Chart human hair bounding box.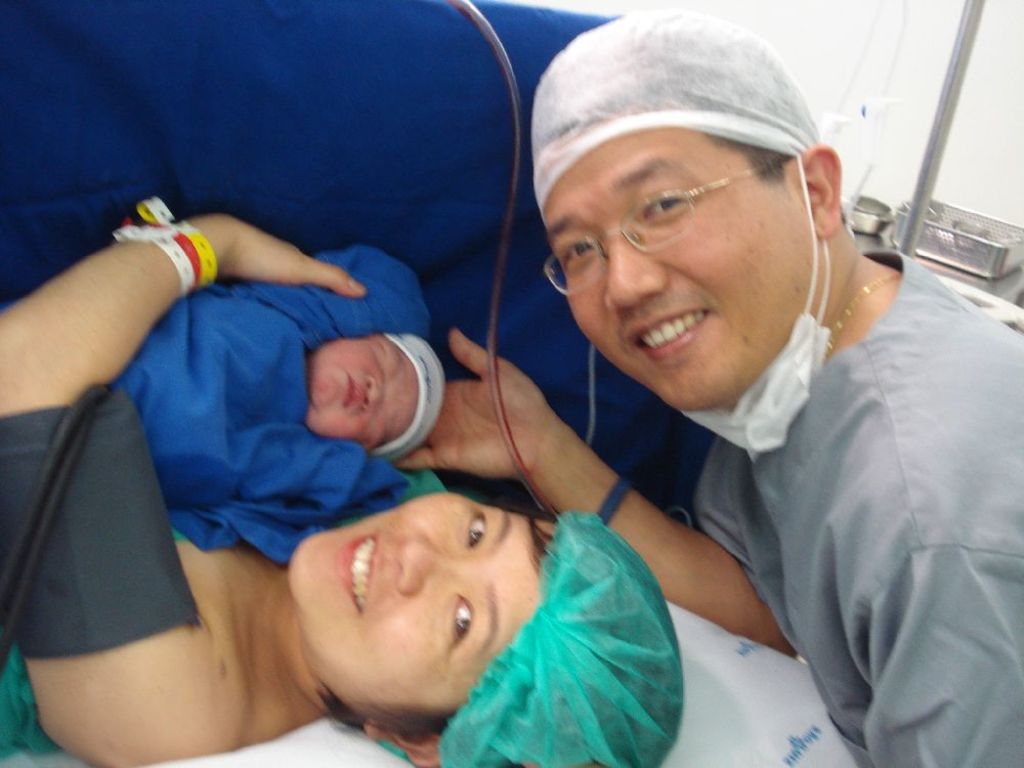
Charted: l=313, t=497, r=557, b=743.
